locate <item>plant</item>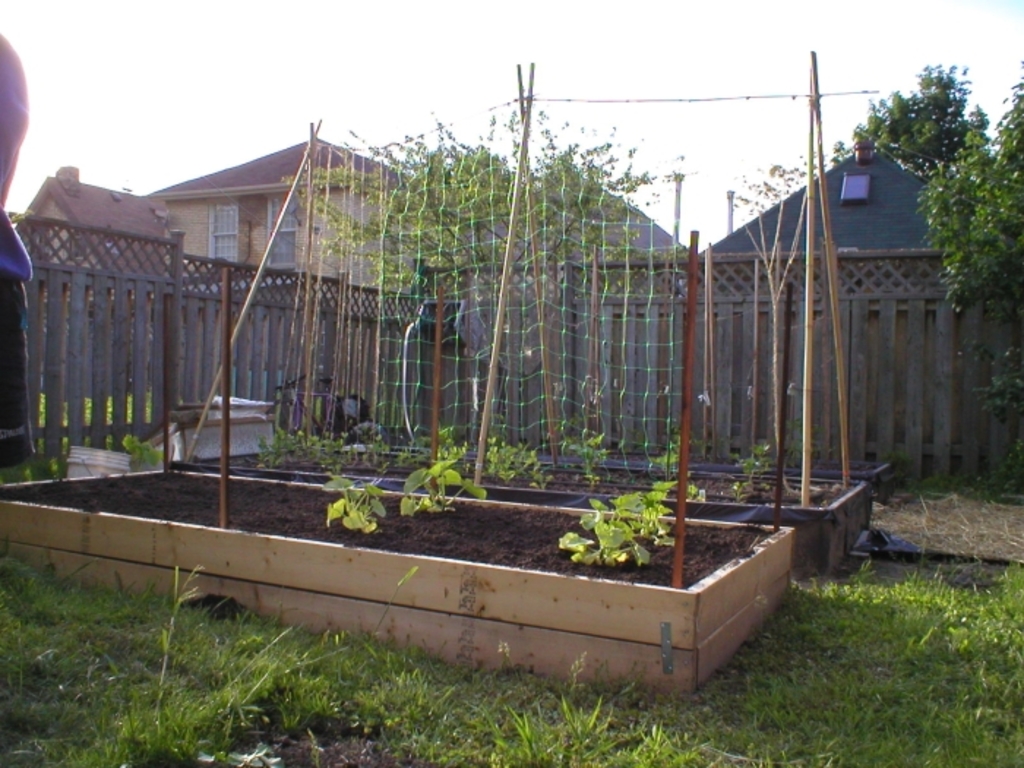
{"x1": 253, "y1": 427, "x2": 309, "y2": 484}
